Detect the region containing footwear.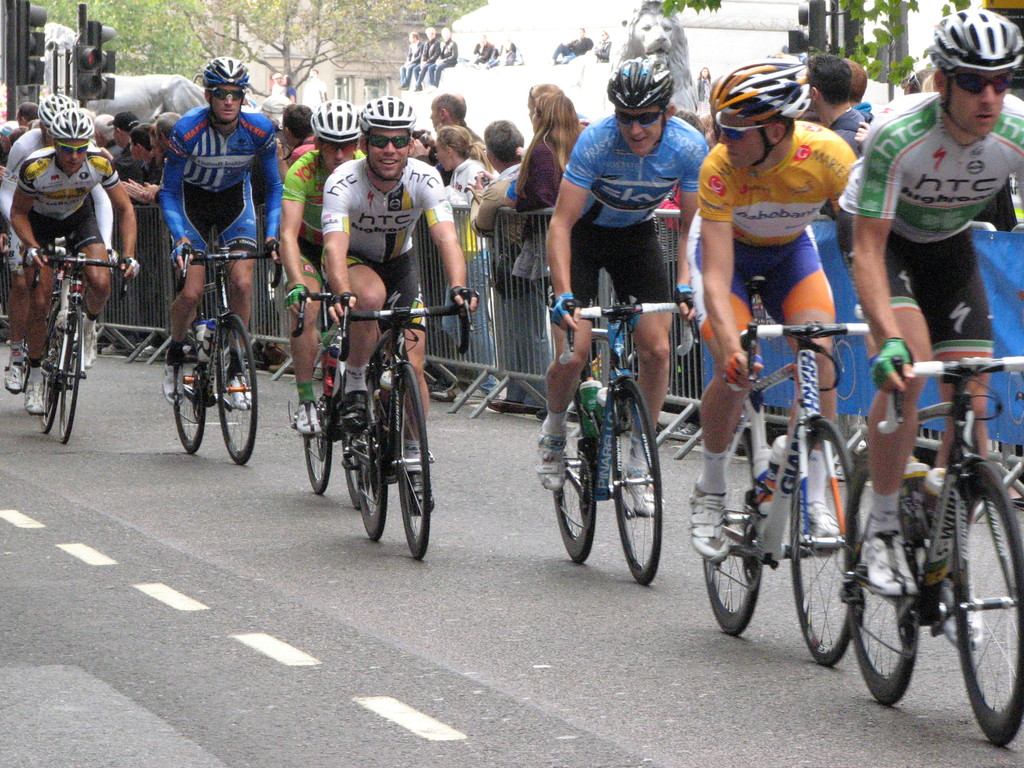
x1=24 y1=367 x2=49 y2=415.
